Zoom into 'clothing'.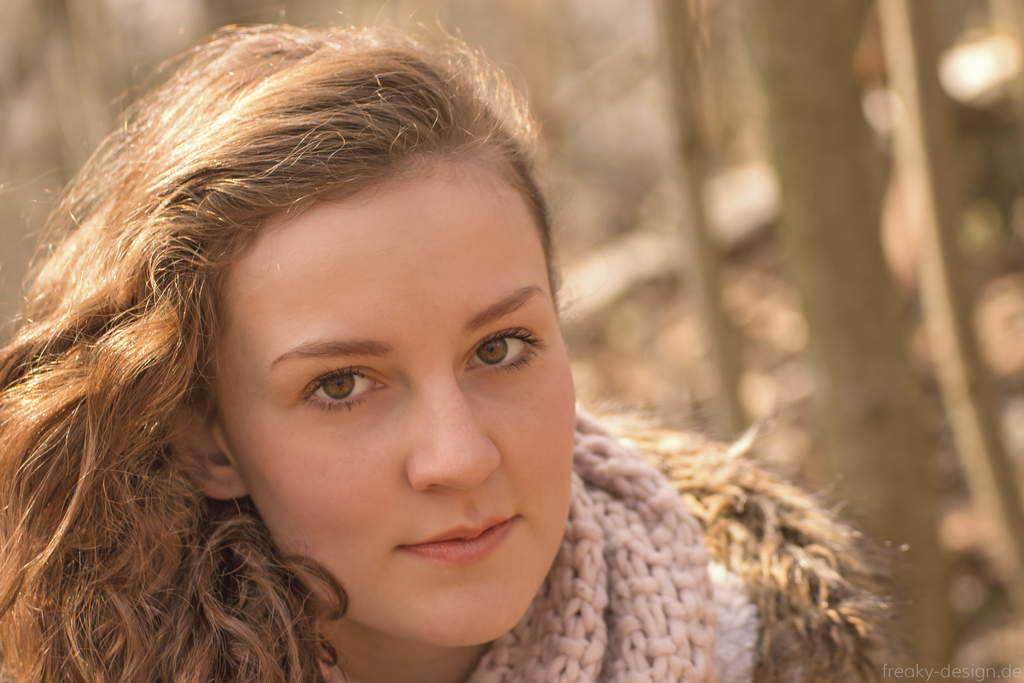
Zoom target: box=[466, 400, 885, 682].
